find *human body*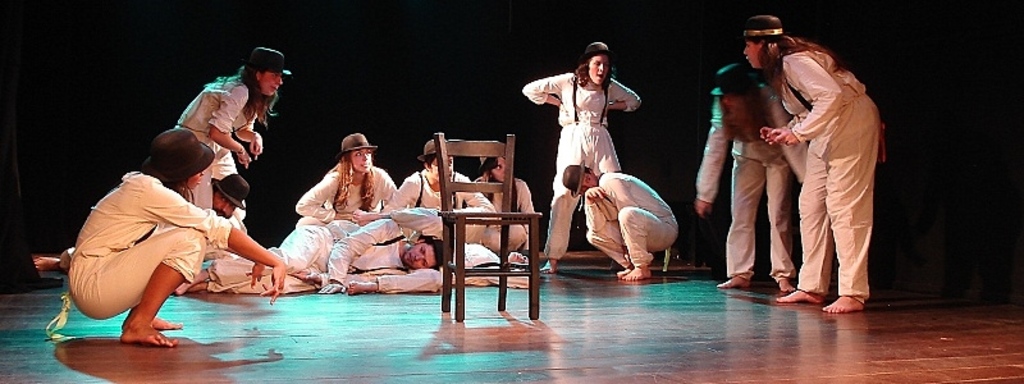
<box>292,129,402,239</box>
